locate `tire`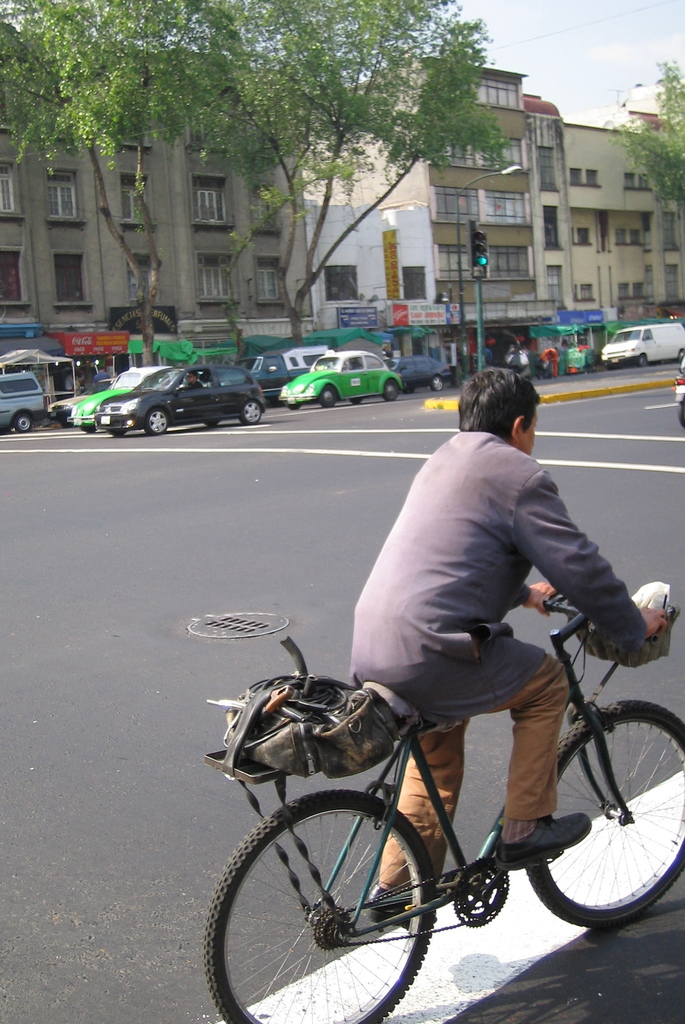
Rect(206, 417, 220, 428)
